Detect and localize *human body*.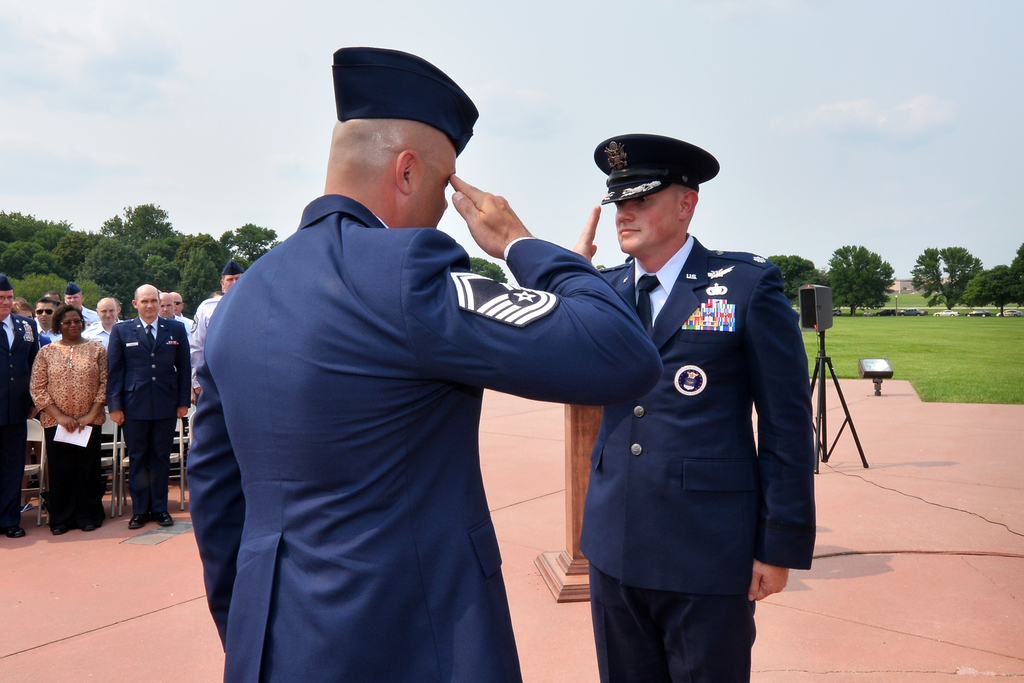
Localized at [left=574, top=133, right=826, bottom=682].
